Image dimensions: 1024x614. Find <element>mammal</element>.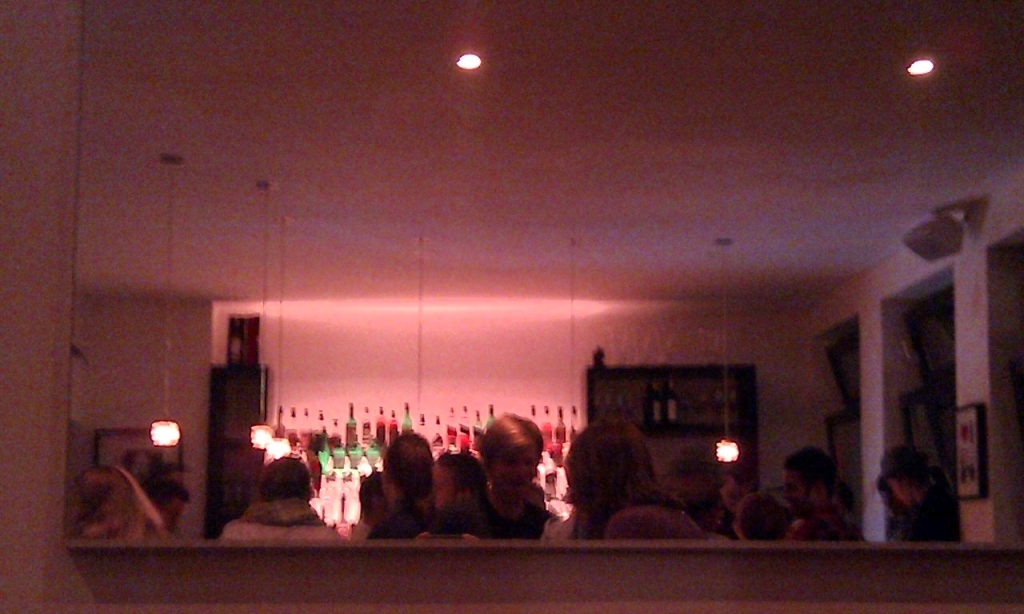
(x1=140, y1=476, x2=190, y2=536).
